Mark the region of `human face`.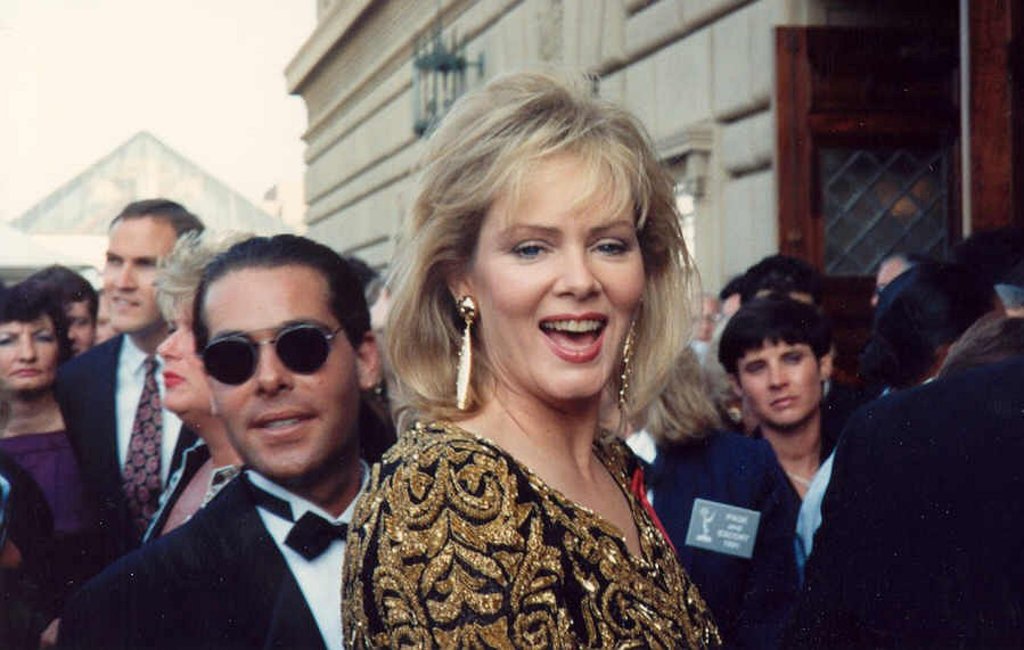
Region: rect(105, 220, 183, 329).
